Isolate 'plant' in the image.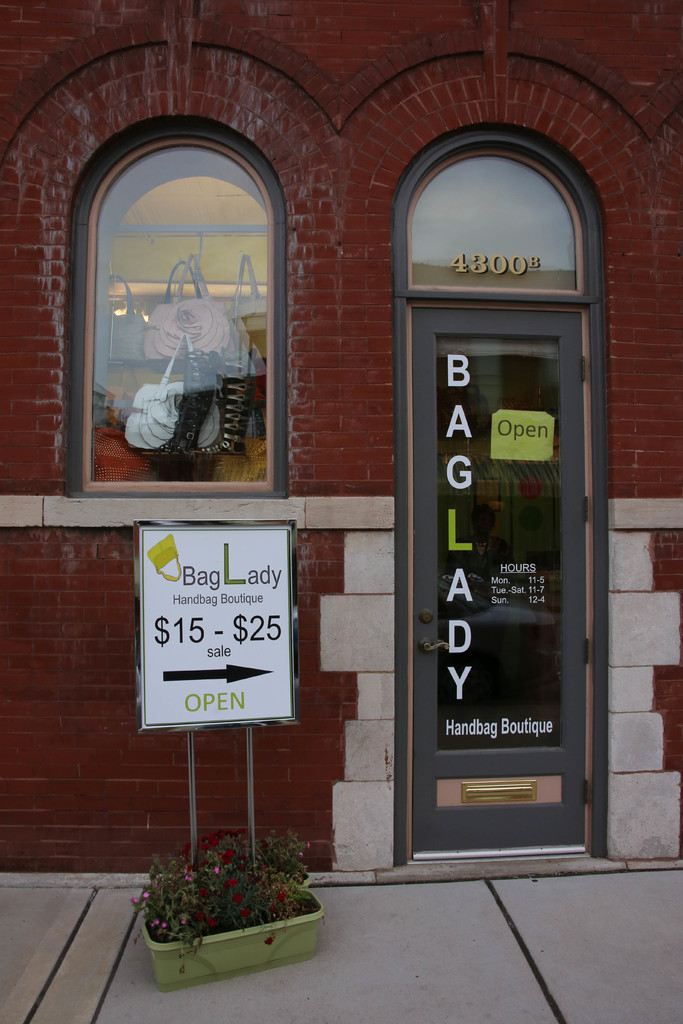
Isolated region: box(128, 815, 322, 963).
